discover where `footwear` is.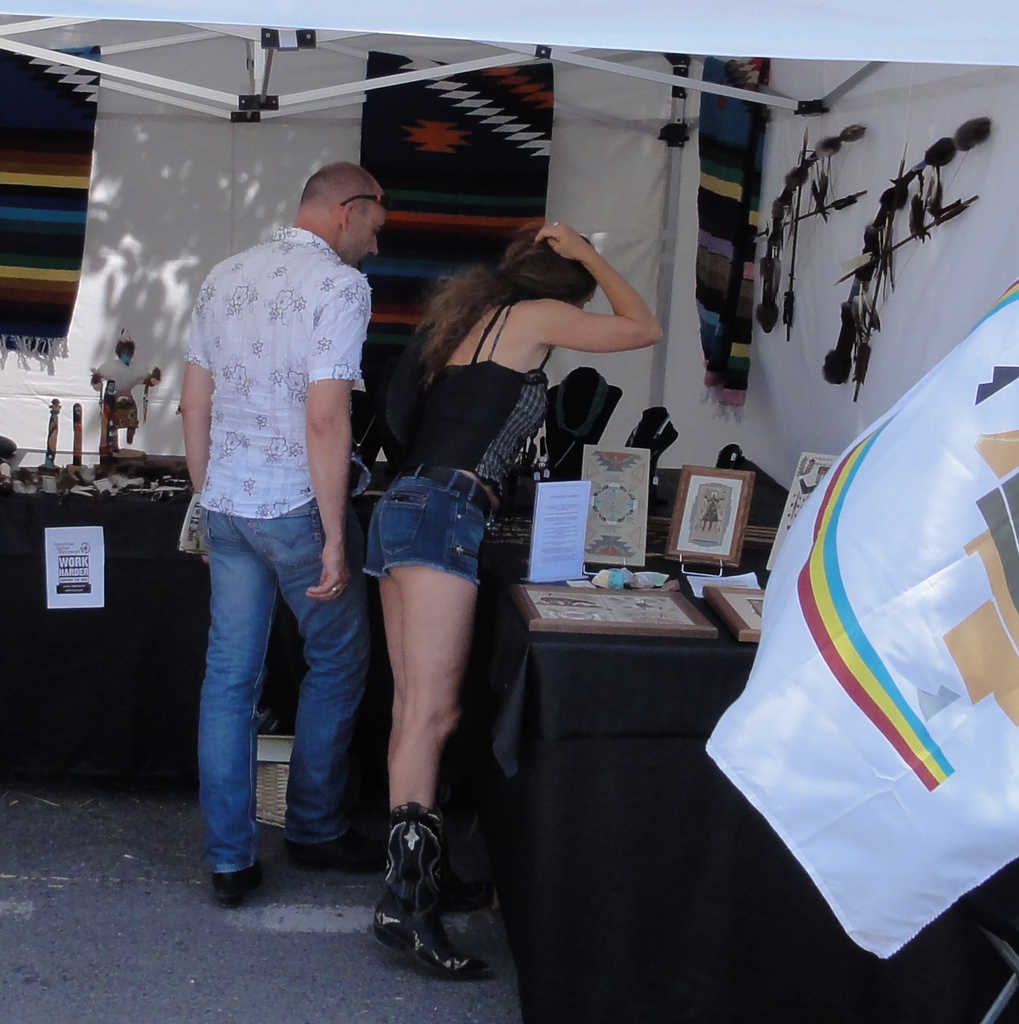
Discovered at bbox=[287, 824, 379, 868].
